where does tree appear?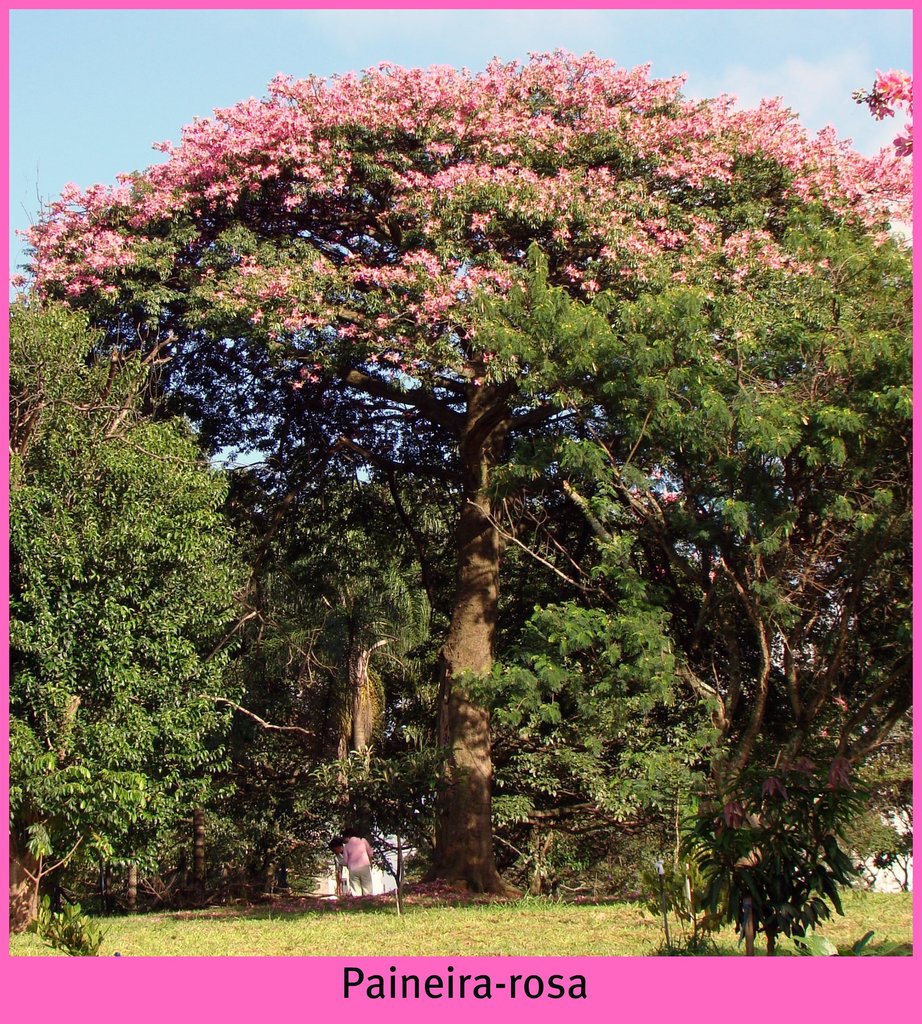
Appears at bbox=[43, 8, 898, 873].
